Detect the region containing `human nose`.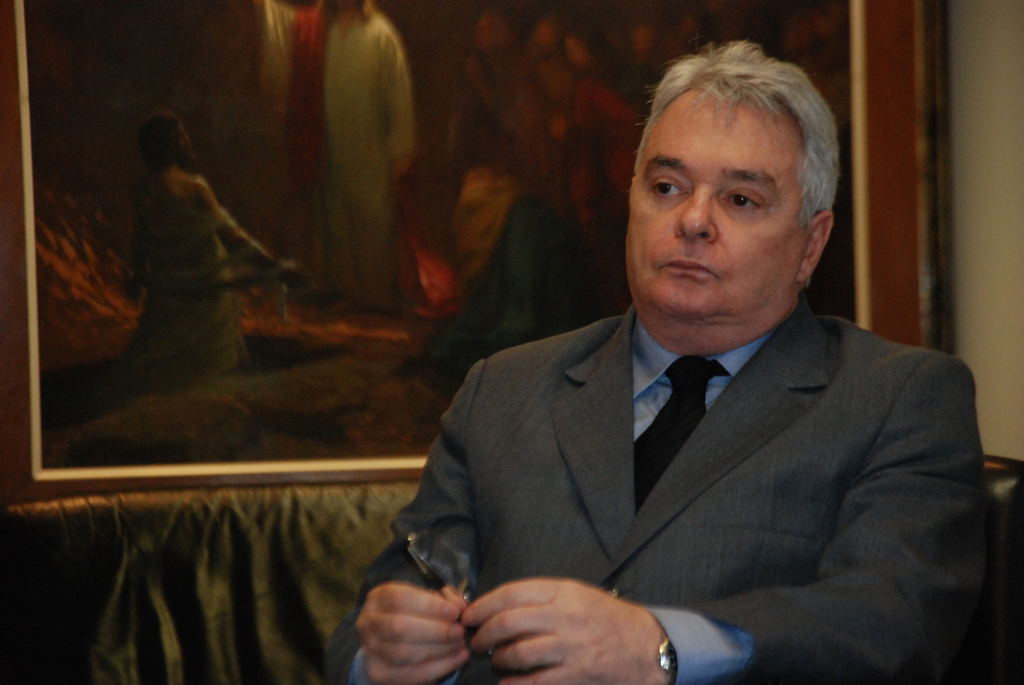
pyautogui.locateOnScreen(676, 185, 719, 249).
